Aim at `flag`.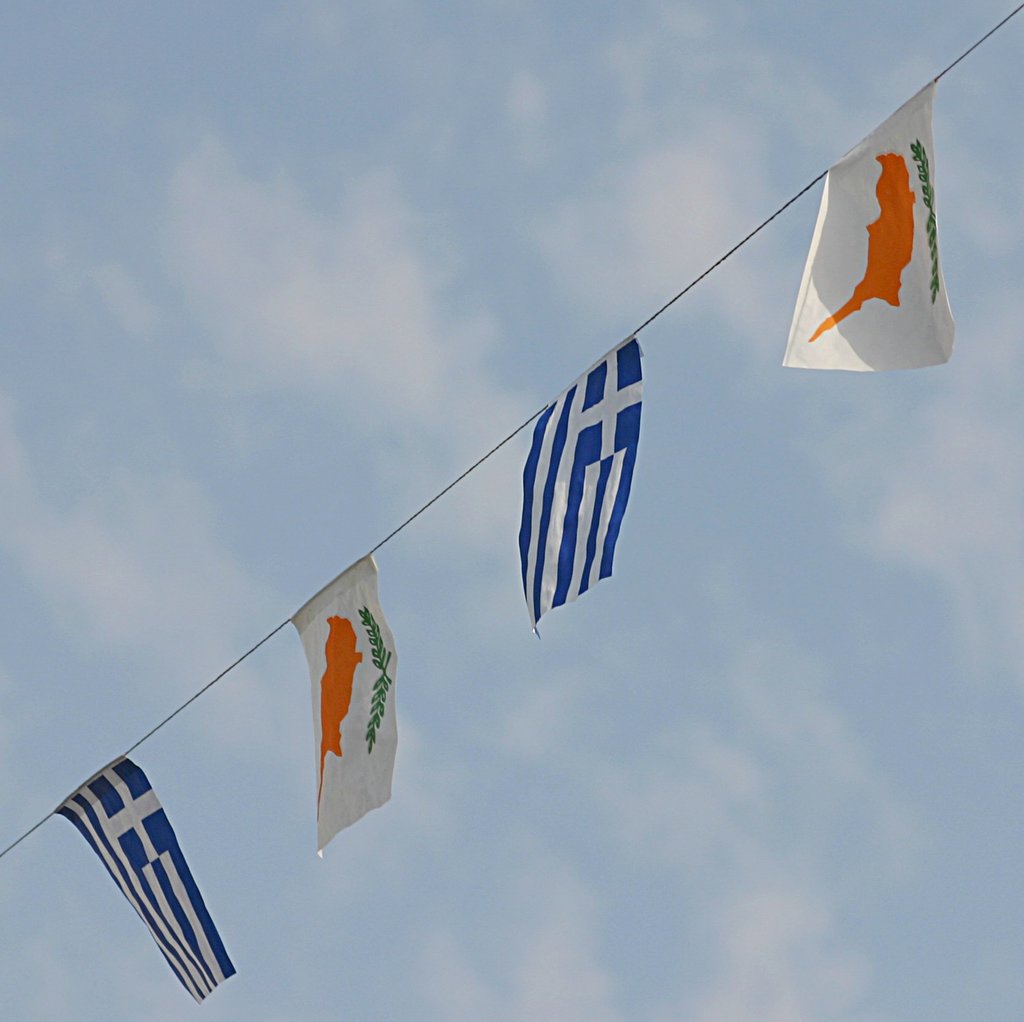
Aimed at left=776, top=101, right=963, bottom=412.
